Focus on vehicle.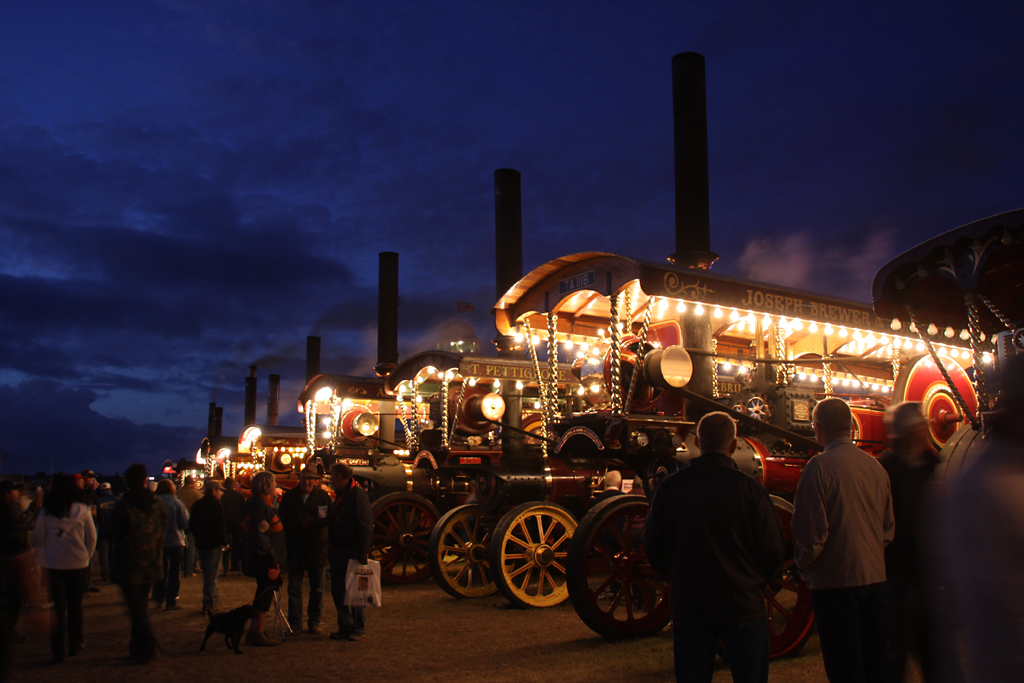
Focused at BBox(195, 437, 227, 484).
